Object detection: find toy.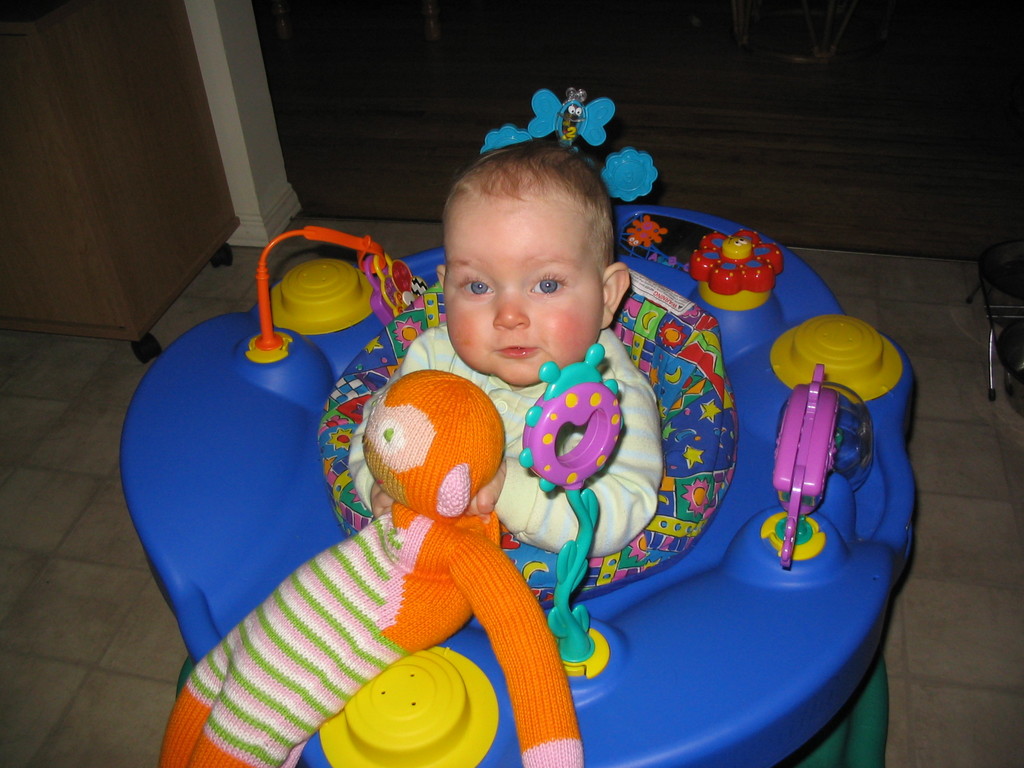
(622,214,673,253).
